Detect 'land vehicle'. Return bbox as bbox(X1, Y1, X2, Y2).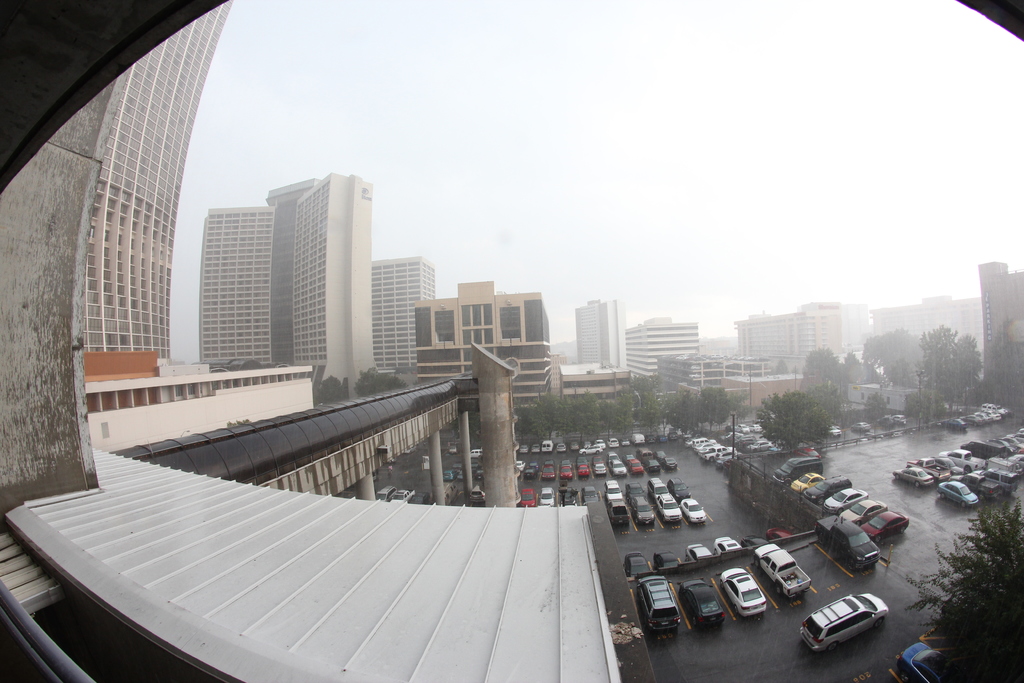
bbox(851, 420, 872, 434).
